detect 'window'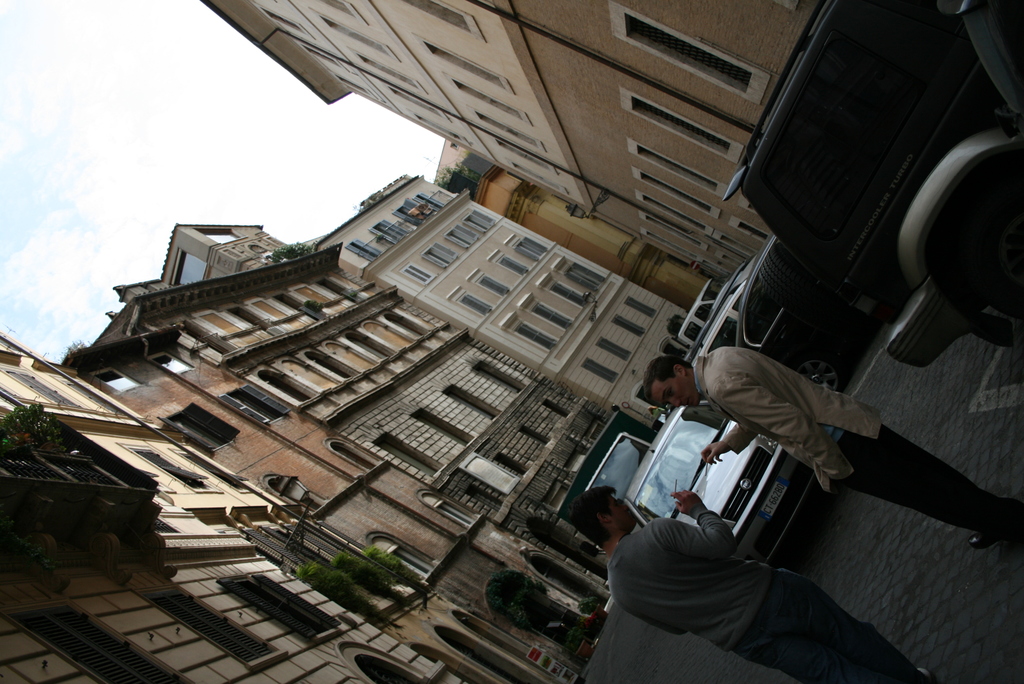
locate(630, 167, 719, 222)
